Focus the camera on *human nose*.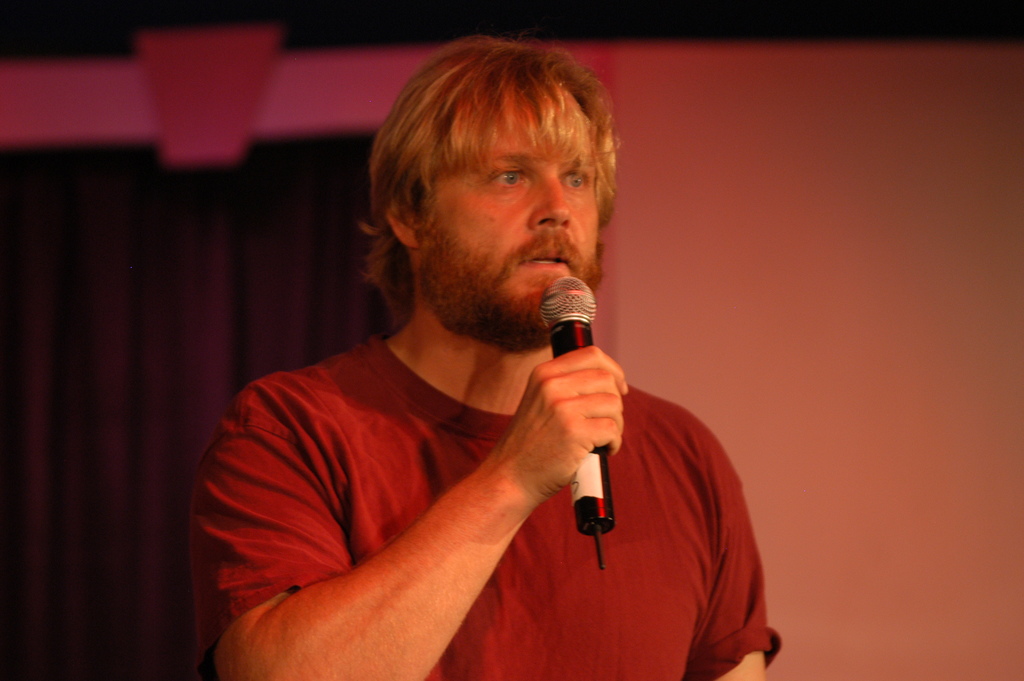
Focus region: rect(529, 170, 570, 229).
